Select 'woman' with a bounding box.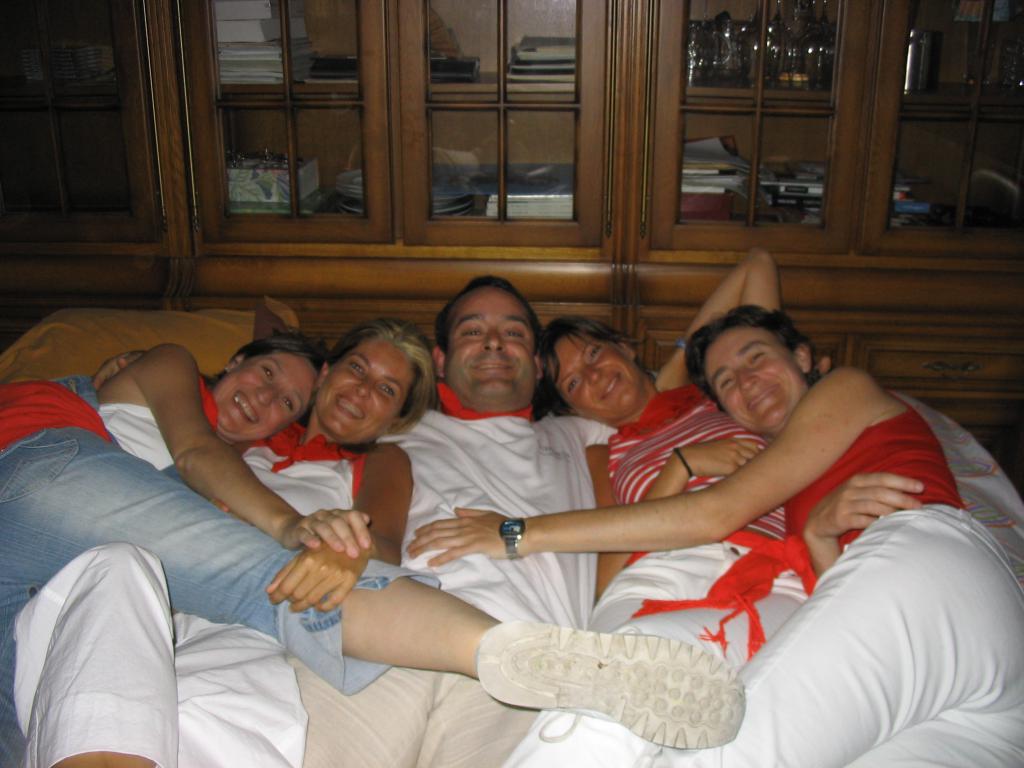
{"x1": 92, "y1": 318, "x2": 436, "y2": 767}.
